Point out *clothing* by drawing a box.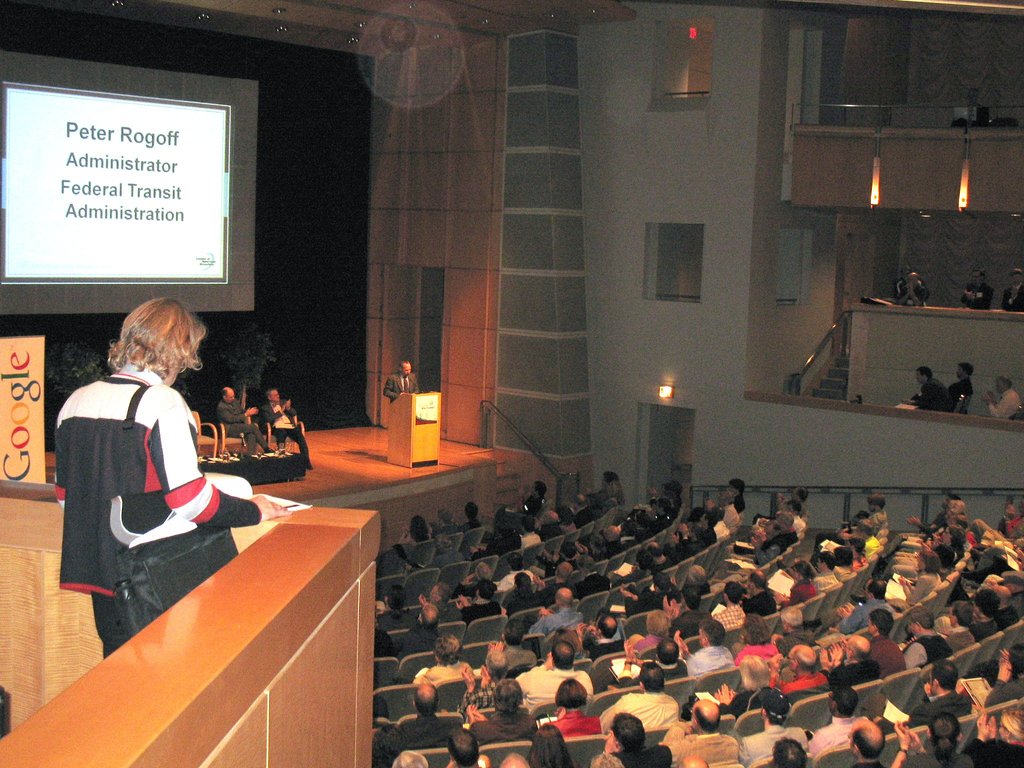
x1=751 y1=507 x2=817 y2=560.
